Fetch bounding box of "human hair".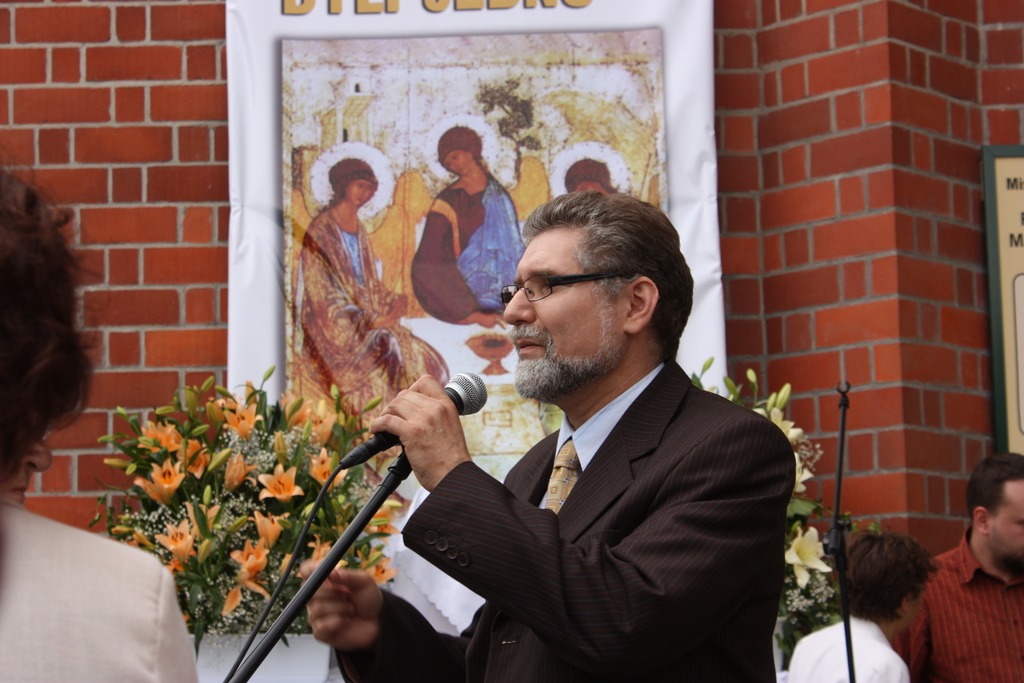
Bbox: {"x1": 0, "y1": 152, "x2": 108, "y2": 506}.
